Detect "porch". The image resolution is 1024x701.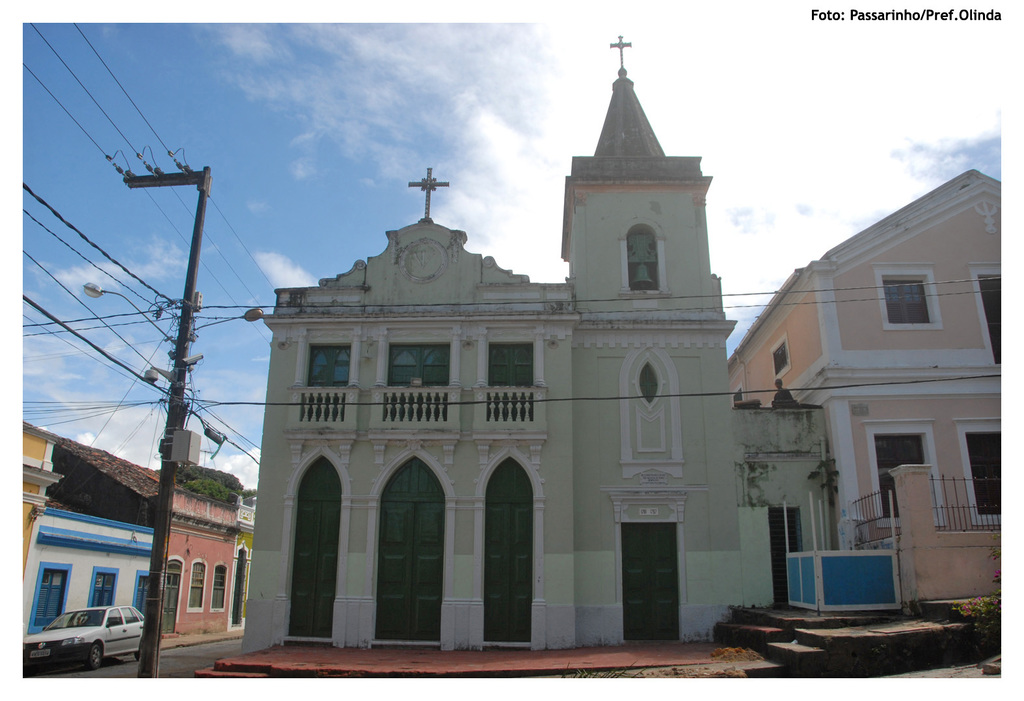
<box>847,471,1010,550</box>.
